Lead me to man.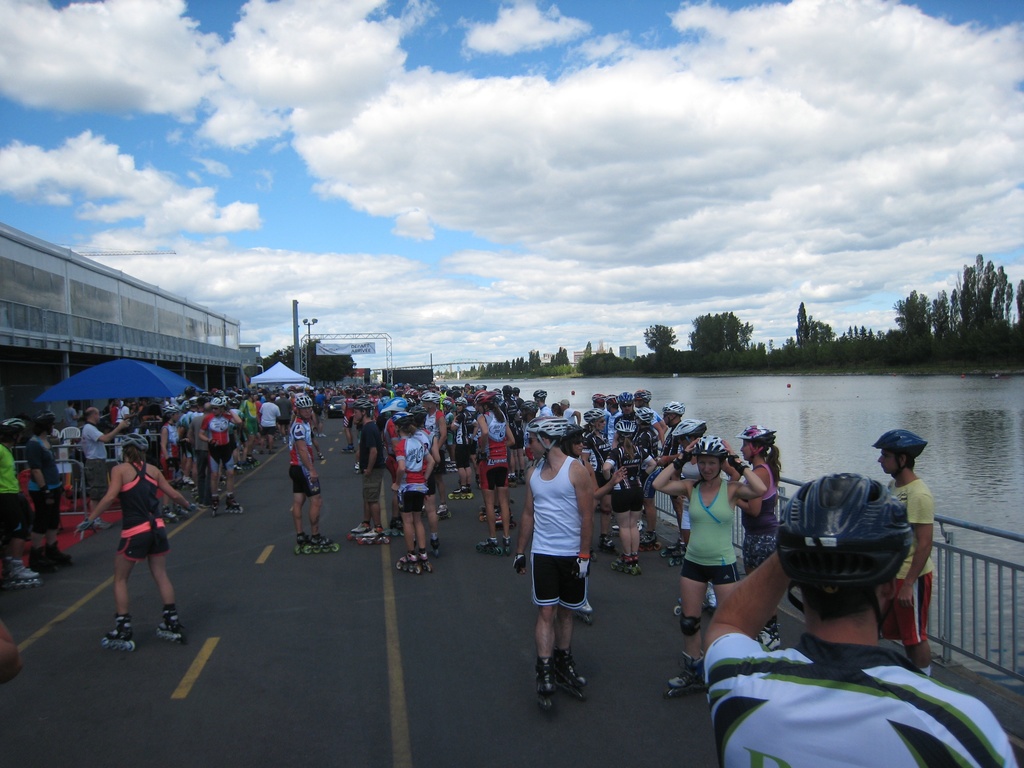
Lead to pyautogui.locateOnScreen(284, 392, 344, 559).
